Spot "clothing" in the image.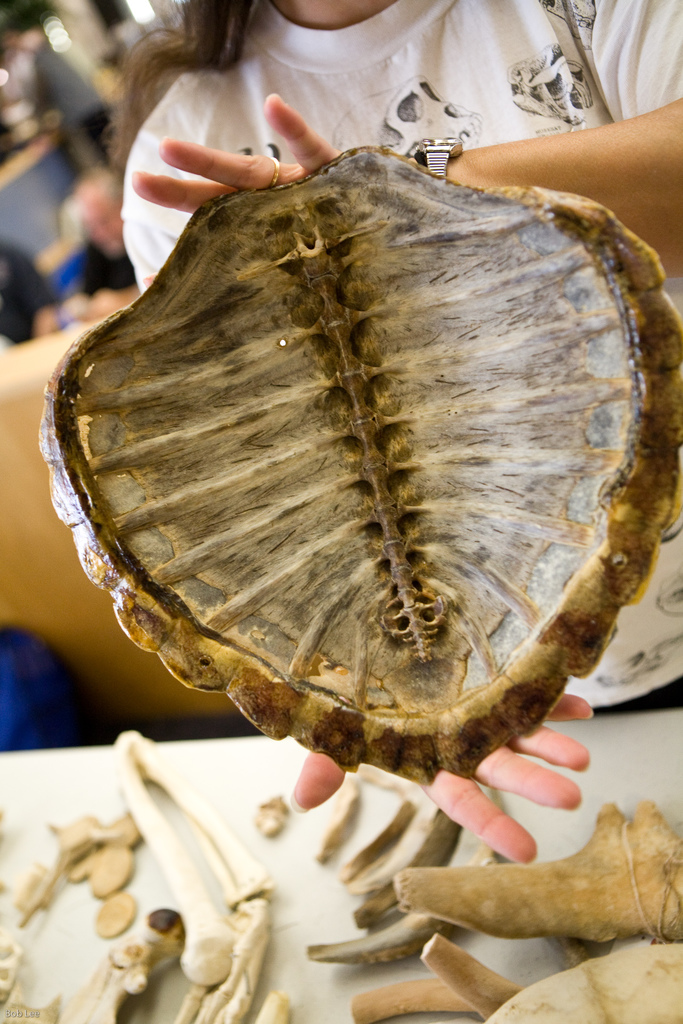
"clothing" found at pyautogui.locateOnScreen(70, 14, 652, 223).
